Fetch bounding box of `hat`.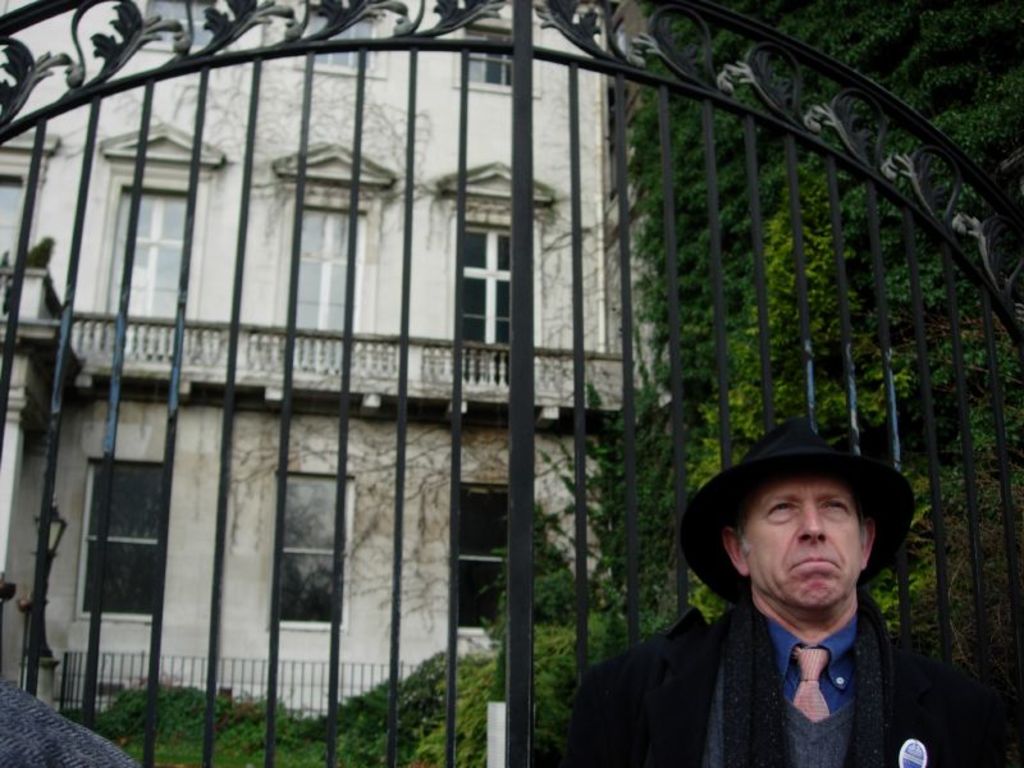
Bbox: <region>680, 416, 918, 604</region>.
